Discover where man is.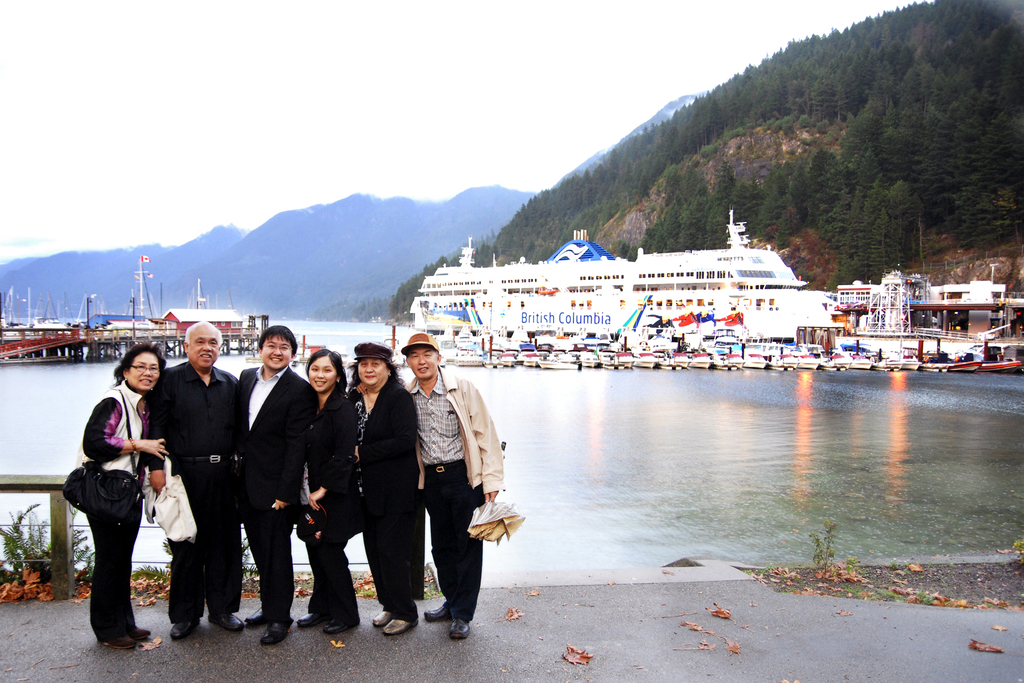
Discovered at <box>147,320,250,643</box>.
